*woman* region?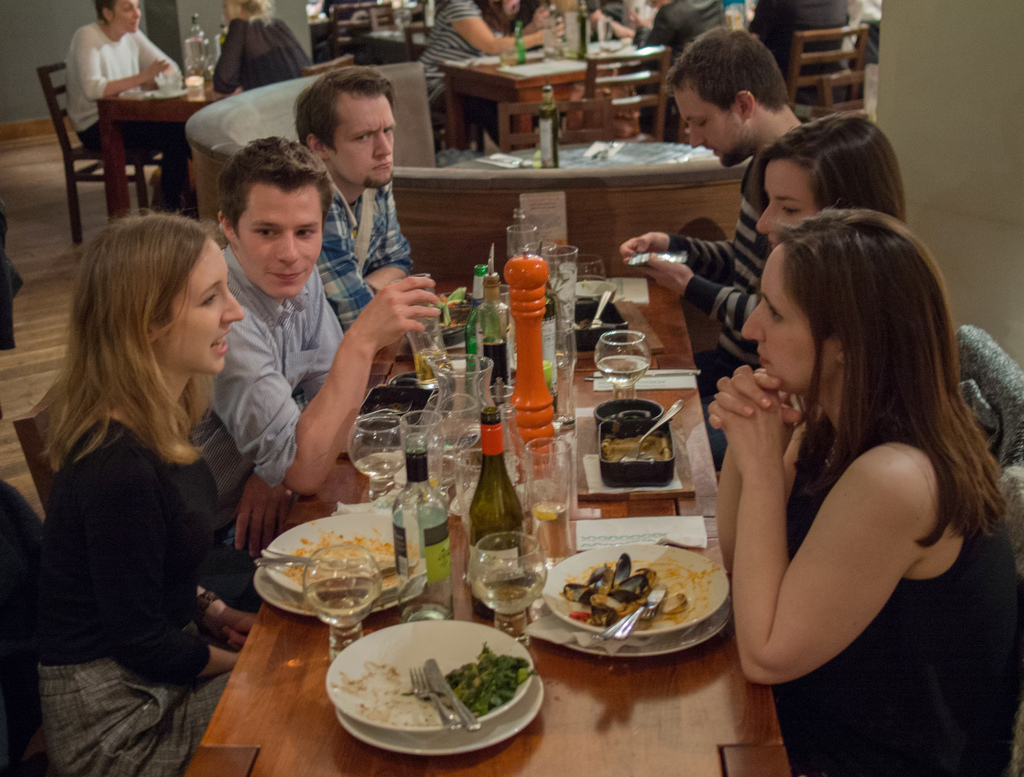
x1=756 y1=115 x2=901 y2=233
